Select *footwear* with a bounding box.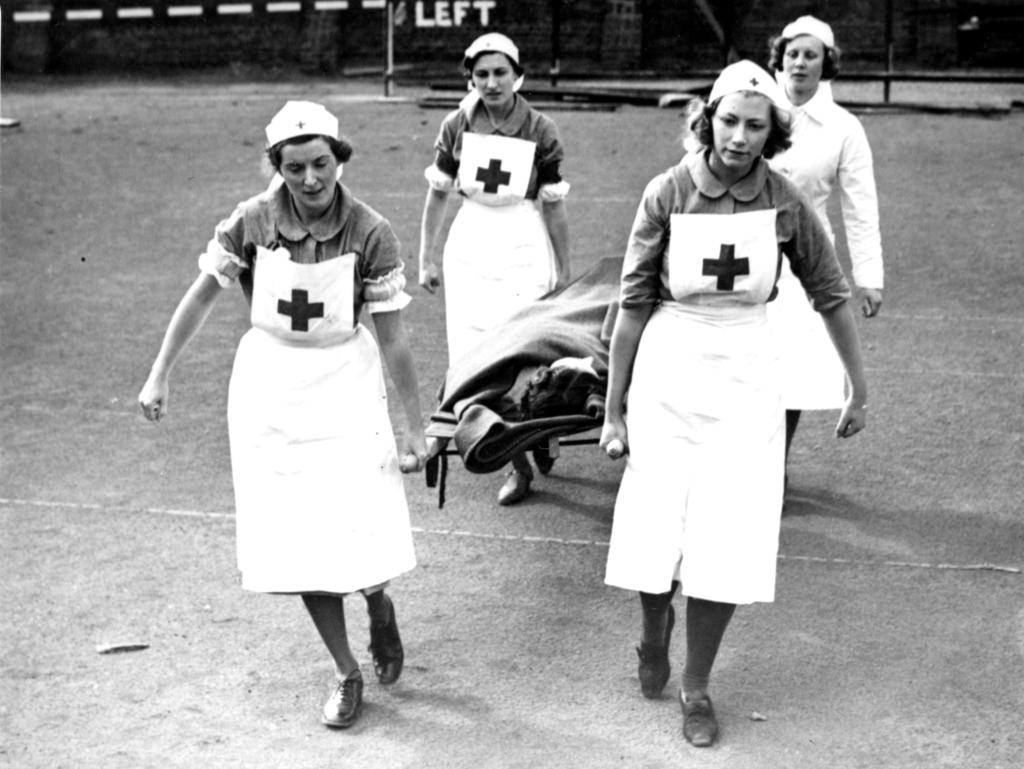
<region>680, 688, 717, 747</region>.
